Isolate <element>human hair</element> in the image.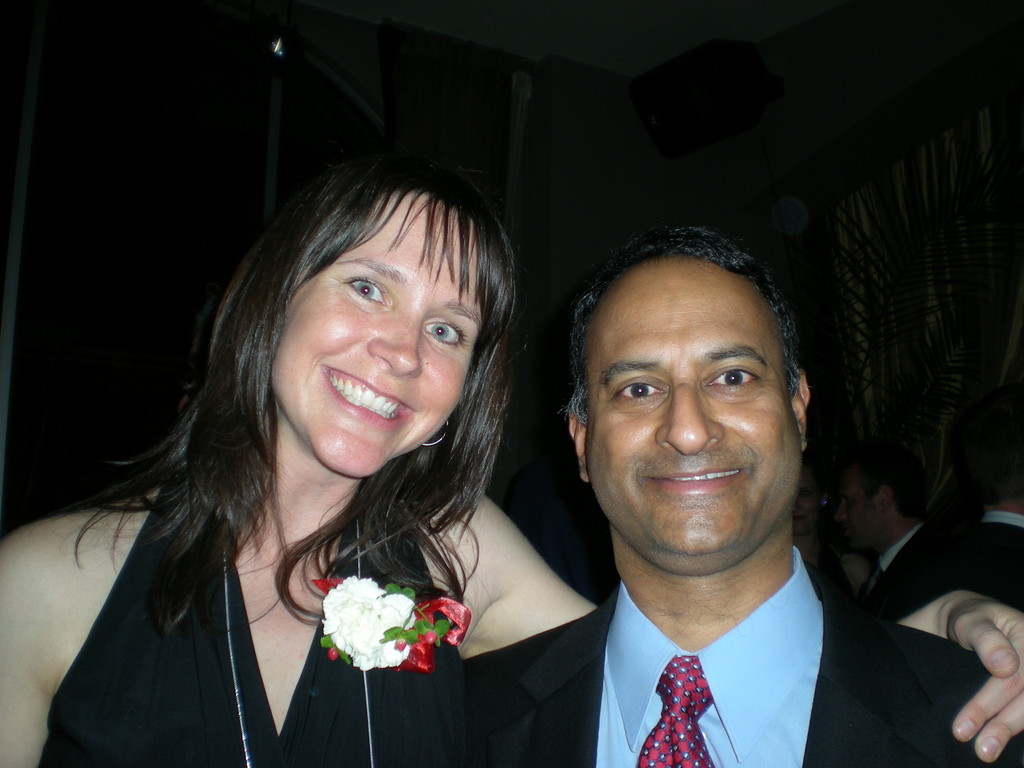
Isolated region: detection(147, 151, 546, 660).
